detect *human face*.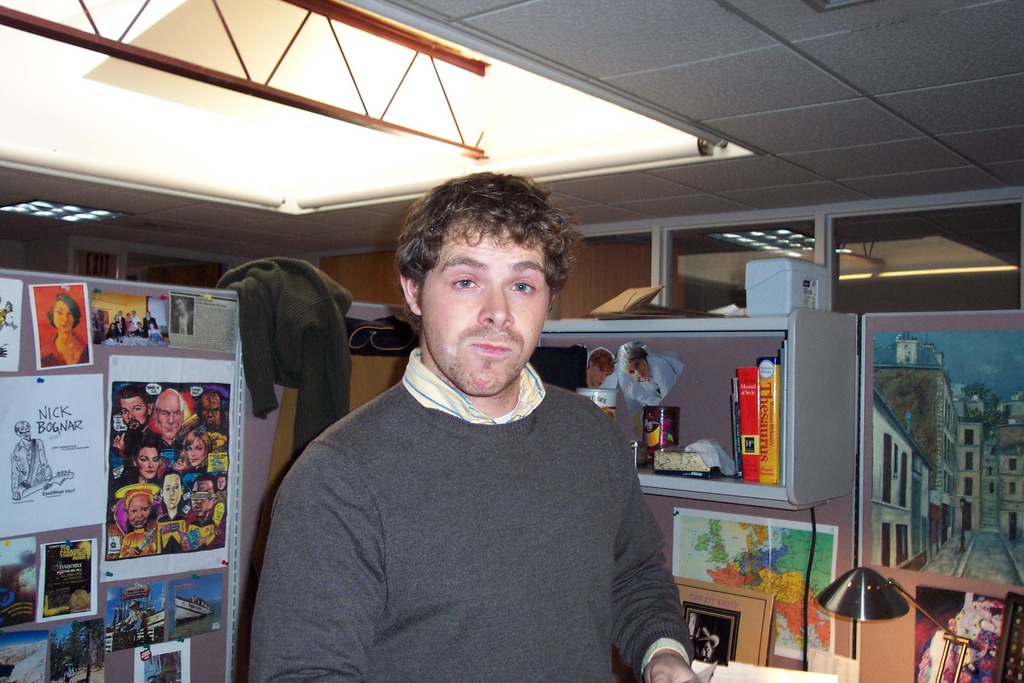
Detected at (x1=209, y1=475, x2=225, y2=493).
